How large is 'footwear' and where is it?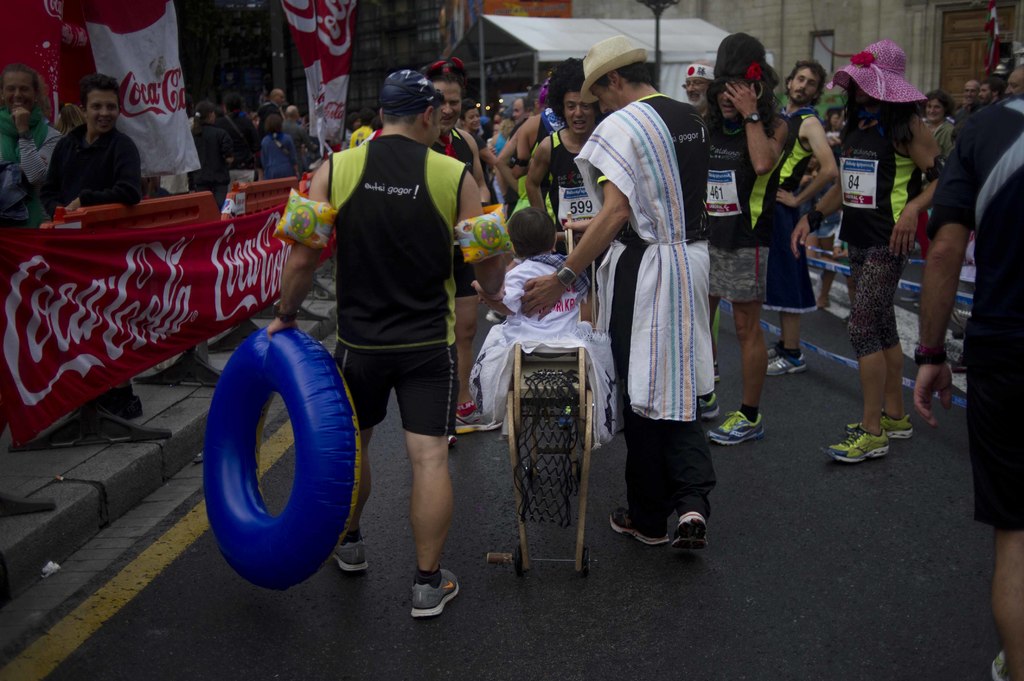
Bounding box: locate(824, 421, 893, 461).
